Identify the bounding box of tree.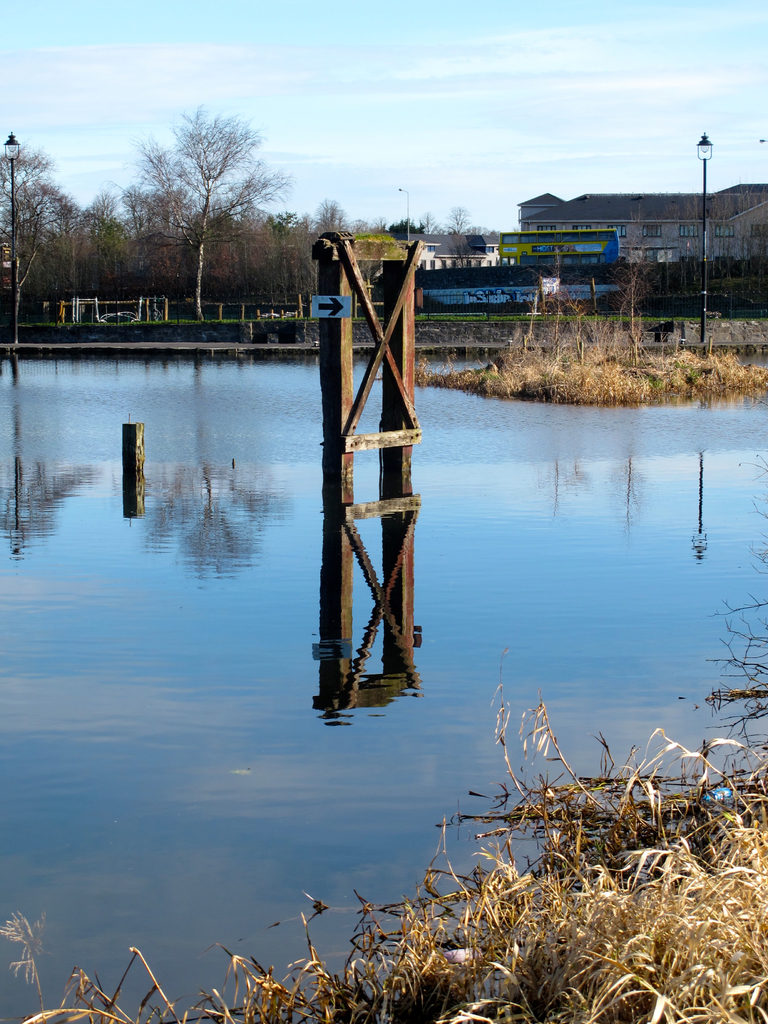
<box>321,196,404,235</box>.
